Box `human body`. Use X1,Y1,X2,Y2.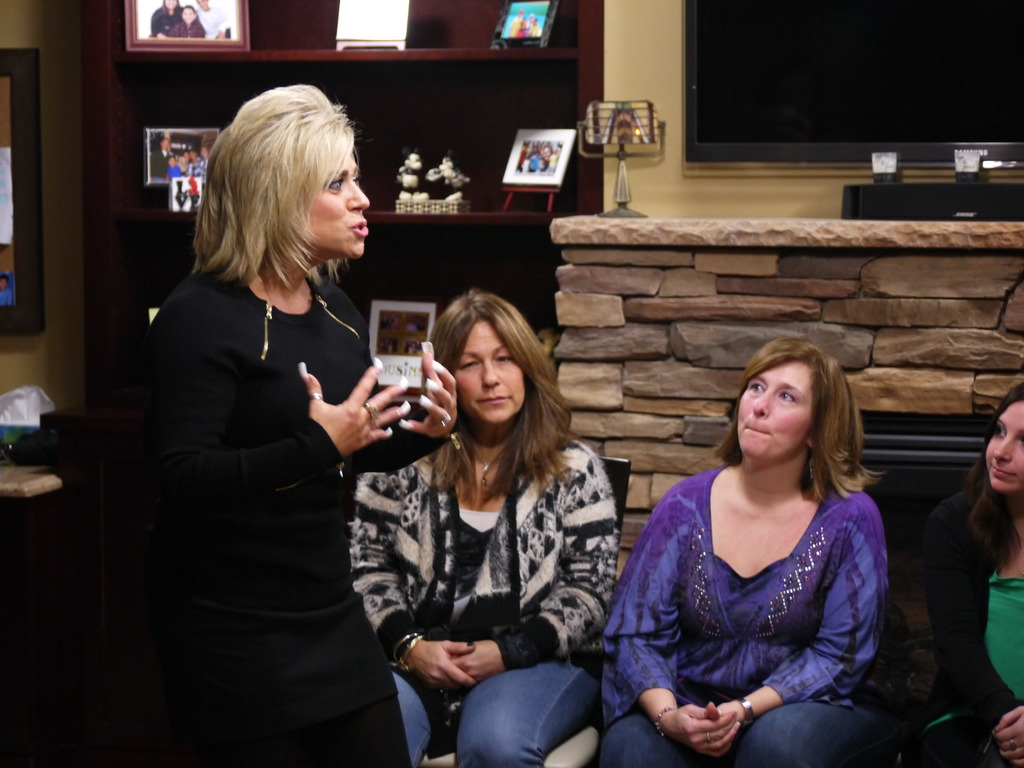
118,256,454,767.
